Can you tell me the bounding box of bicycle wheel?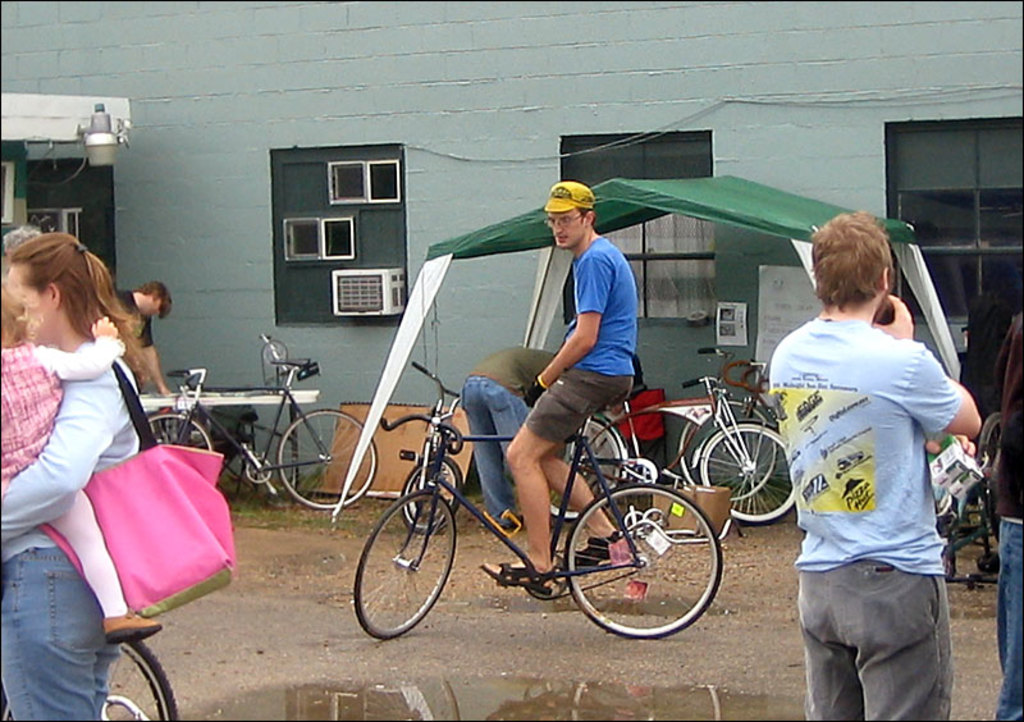
(left=344, top=484, right=457, bottom=641).
